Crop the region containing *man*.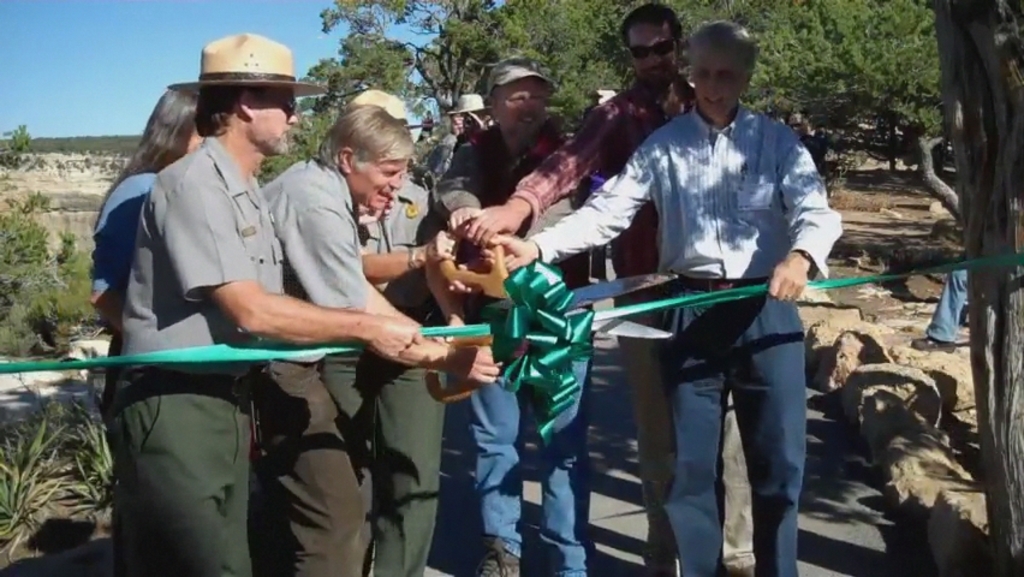
Crop region: <region>462, 2, 758, 576</region>.
